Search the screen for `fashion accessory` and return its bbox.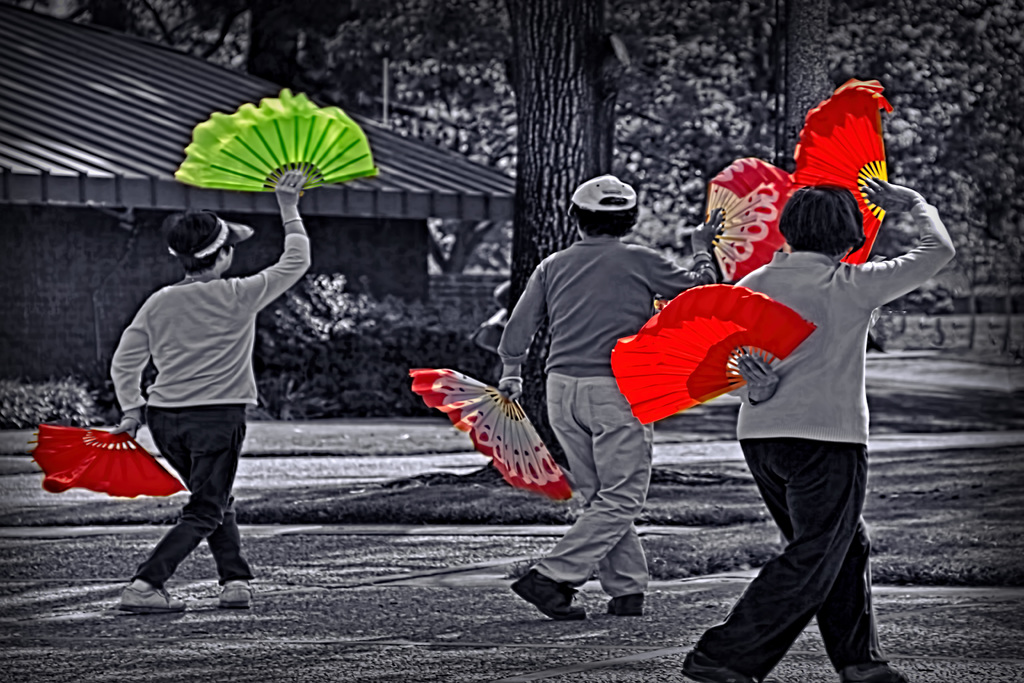
Found: select_region(120, 584, 186, 613).
